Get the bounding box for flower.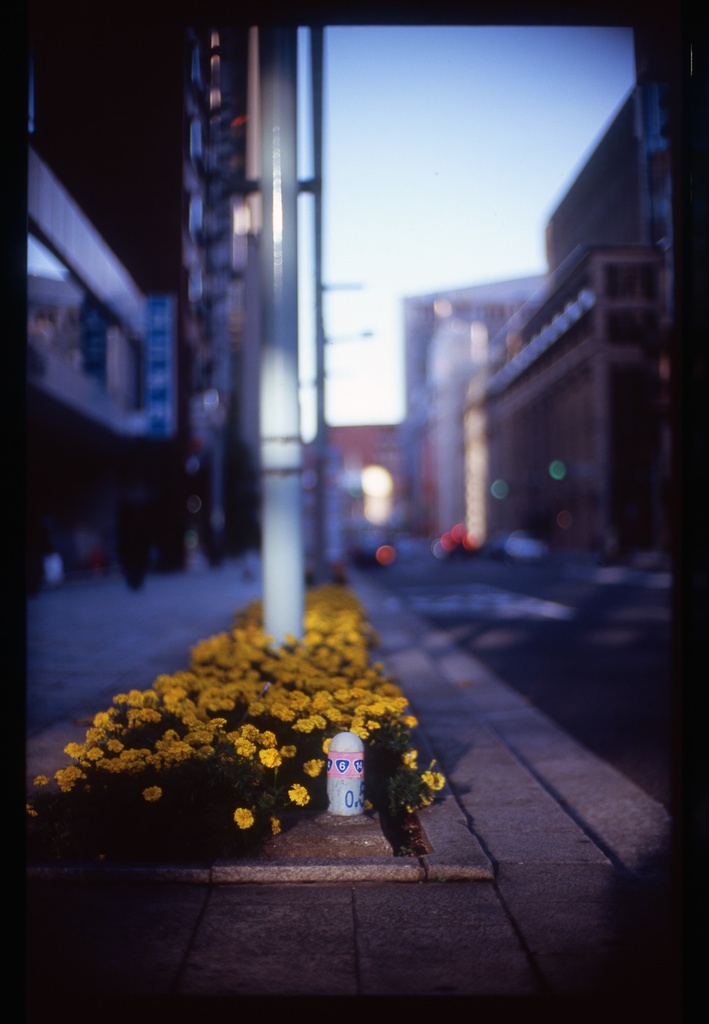
{"left": 266, "top": 819, "right": 279, "bottom": 840}.
